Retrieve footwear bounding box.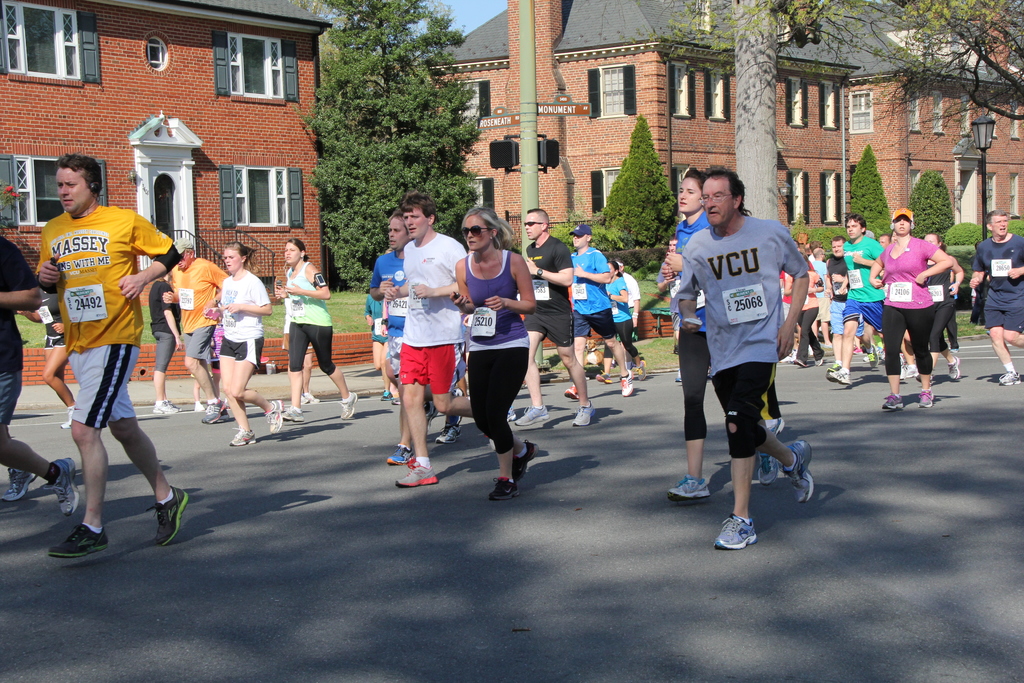
Bounding box: bbox(760, 417, 786, 430).
